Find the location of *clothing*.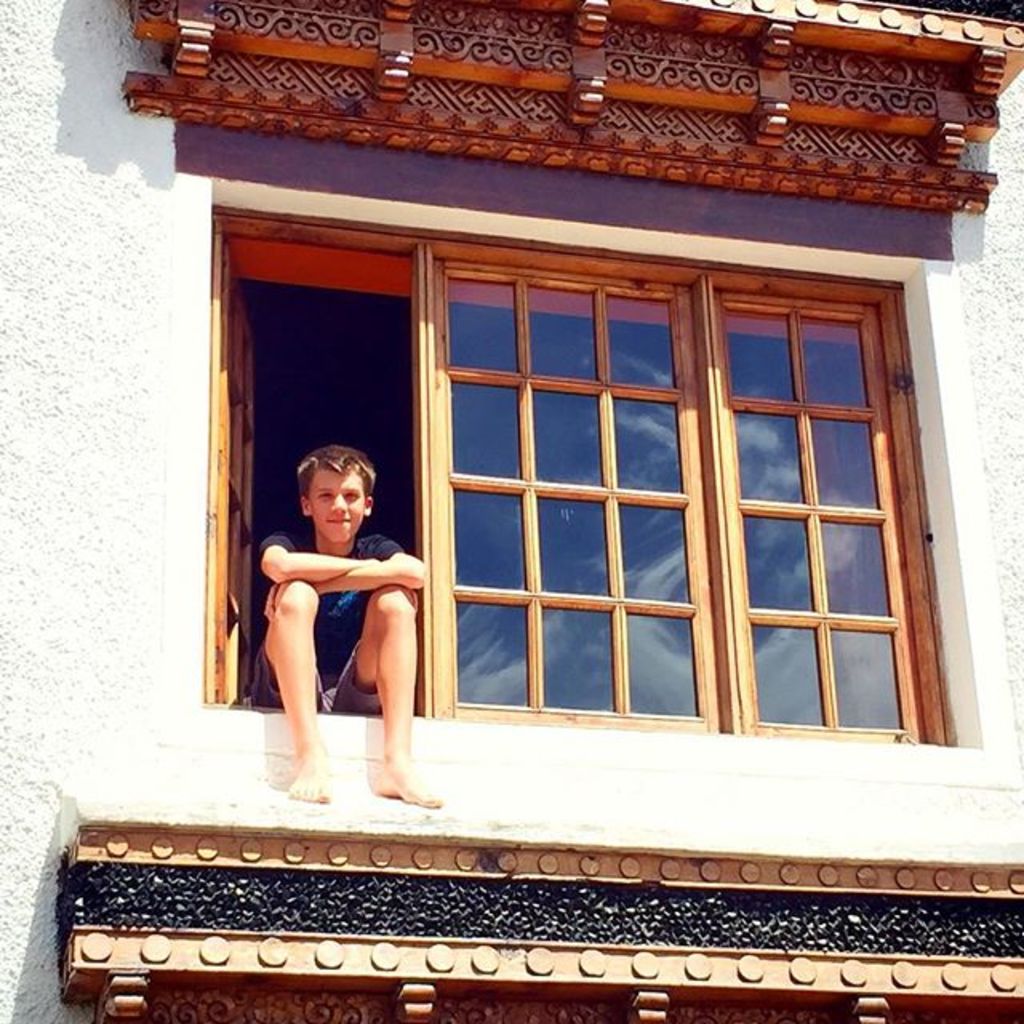
Location: pyautogui.locateOnScreen(254, 526, 419, 712).
